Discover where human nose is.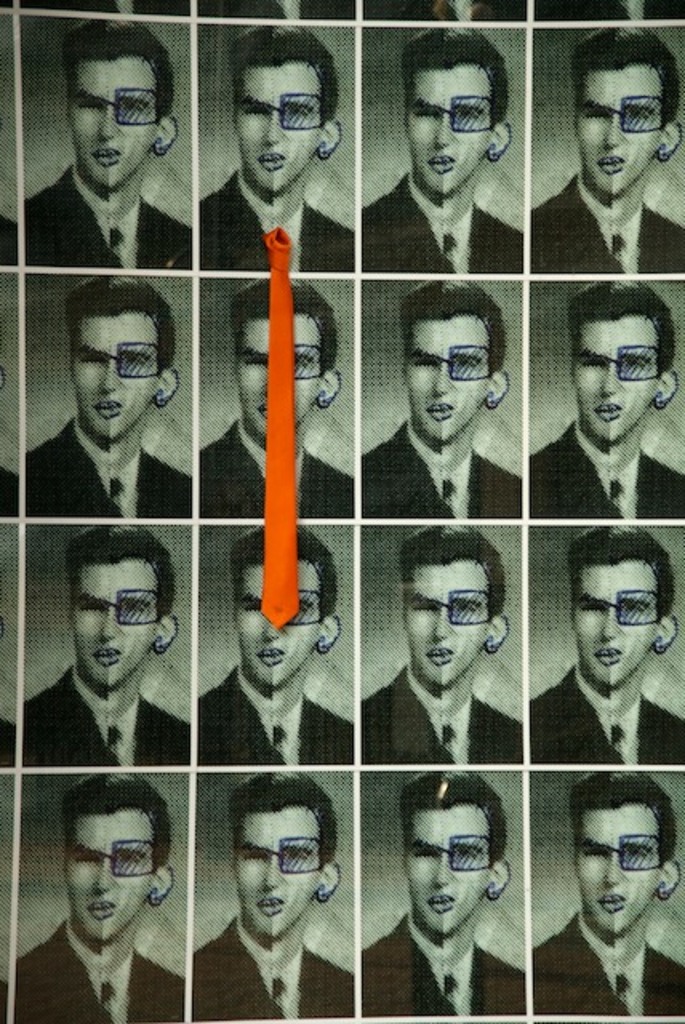
Discovered at detection(94, 861, 109, 888).
